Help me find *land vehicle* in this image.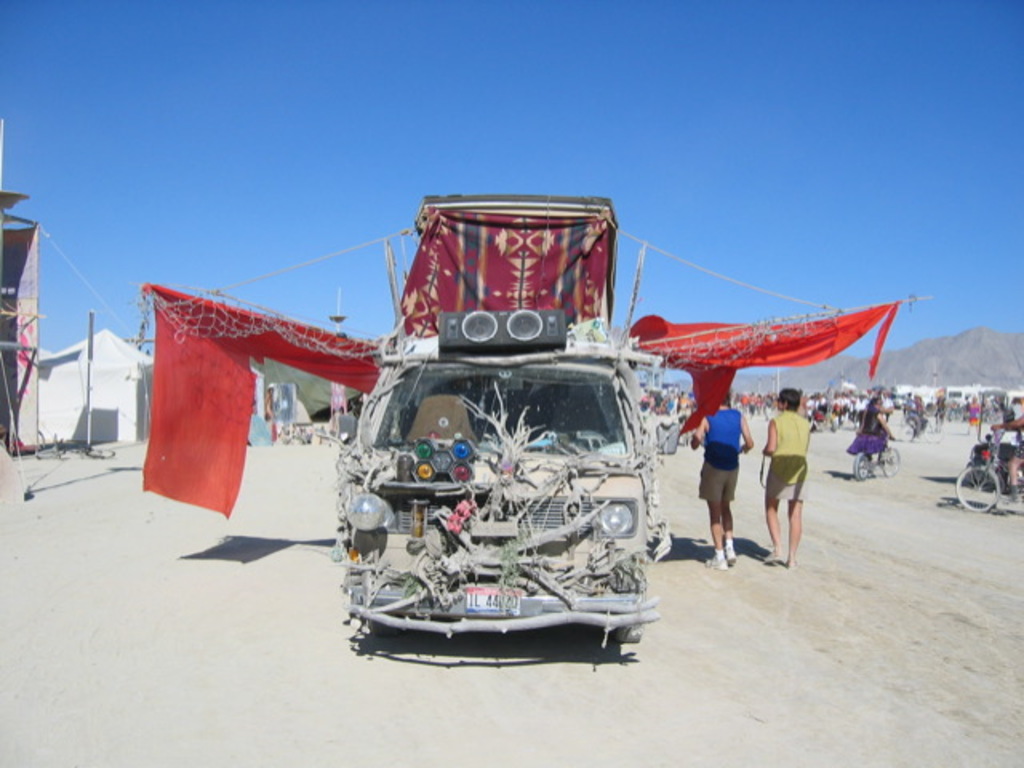
Found it: x1=952 y1=429 x2=1022 y2=512.
